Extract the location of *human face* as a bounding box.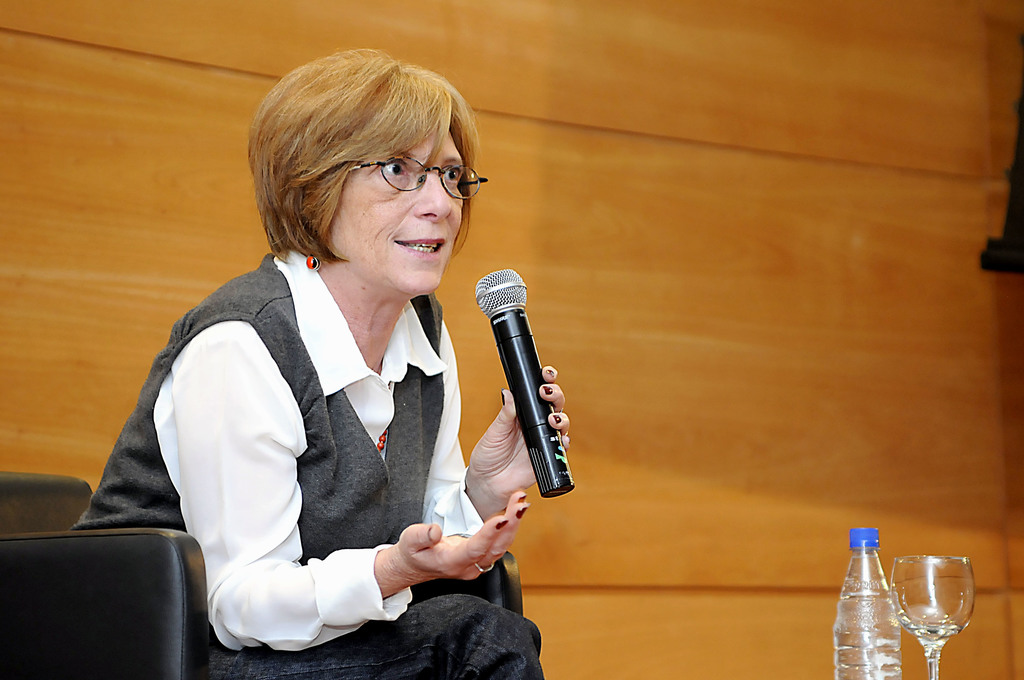
(left=328, top=123, right=465, bottom=295).
